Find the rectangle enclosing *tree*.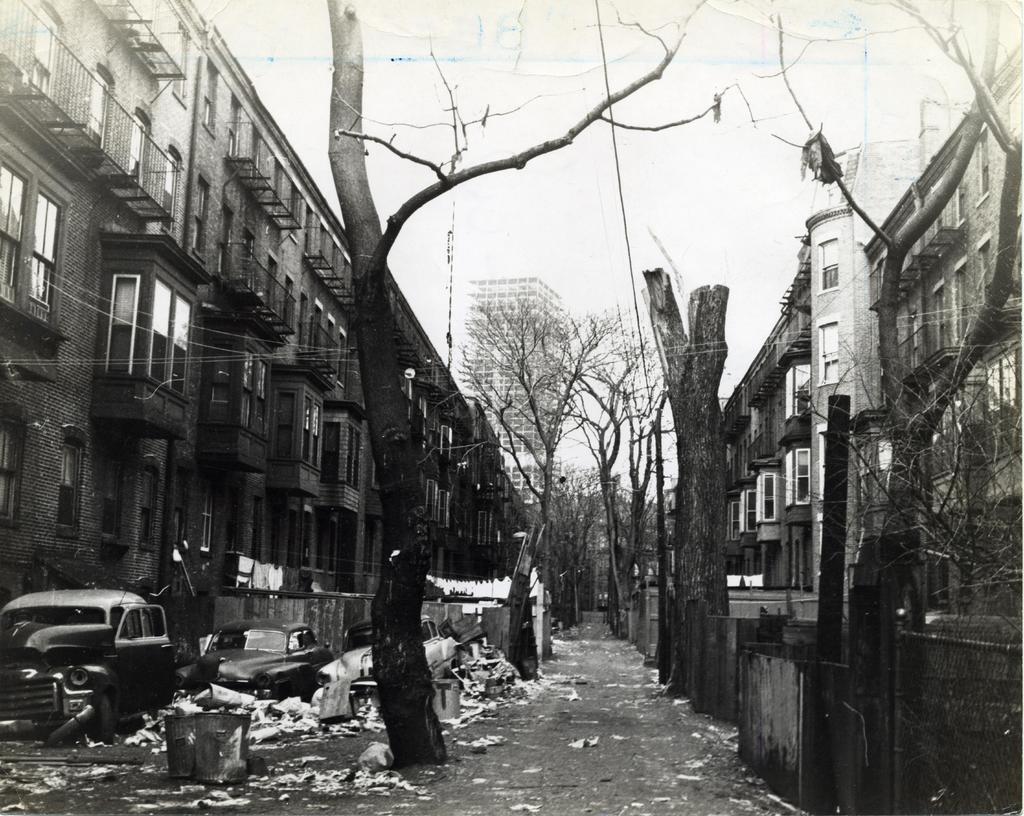
bbox(457, 225, 619, 602).
